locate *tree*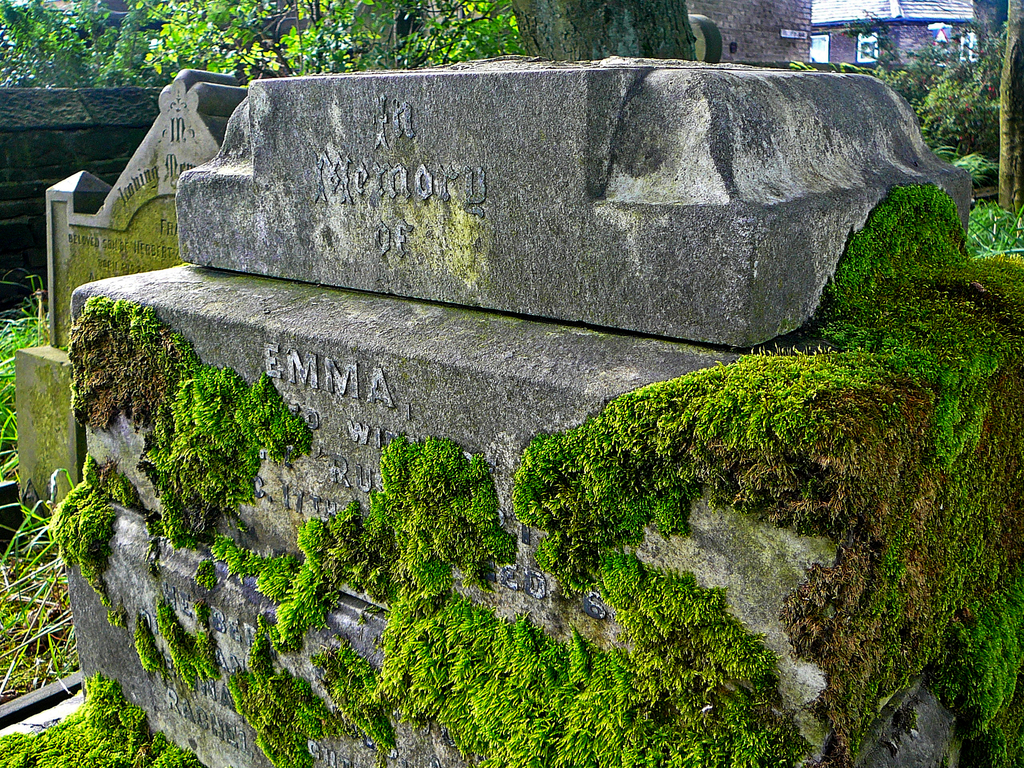
pyautogui.locateOnScreen(812, 0, 1011, 166)
